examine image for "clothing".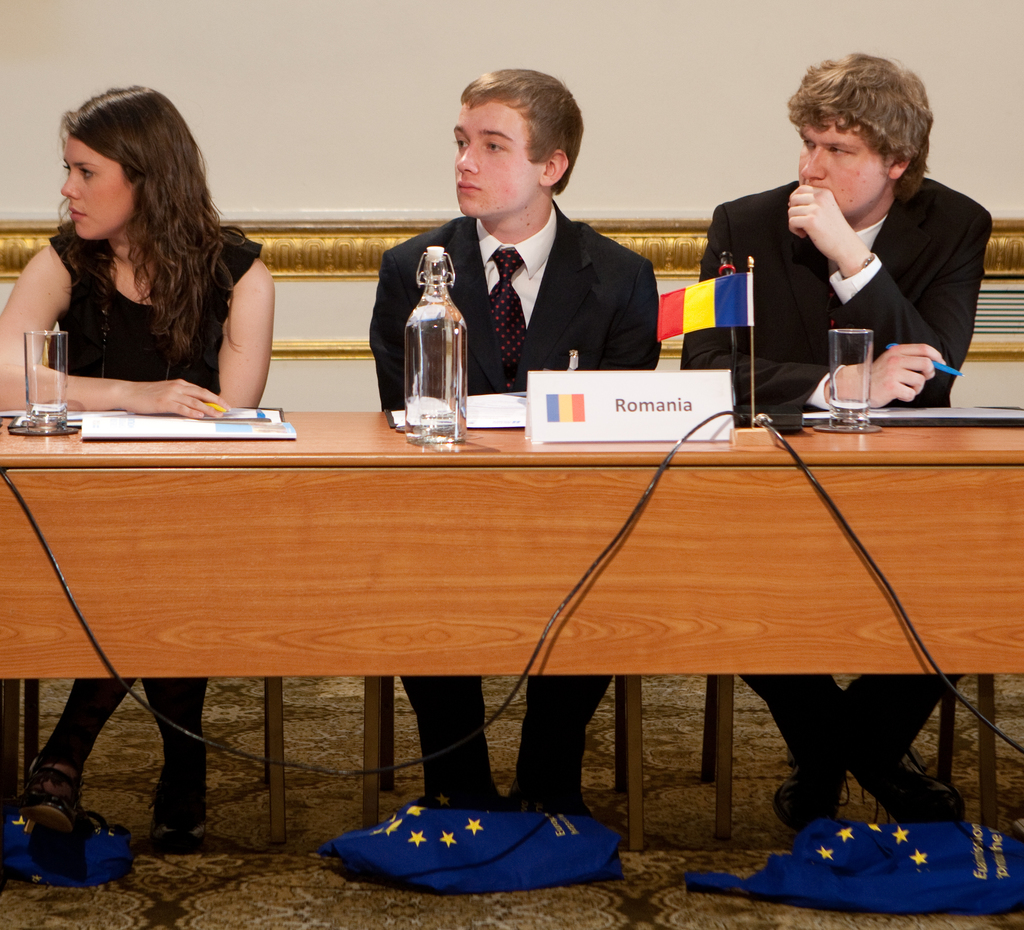
Examination result: select_region(371, 213, 653, 804).
